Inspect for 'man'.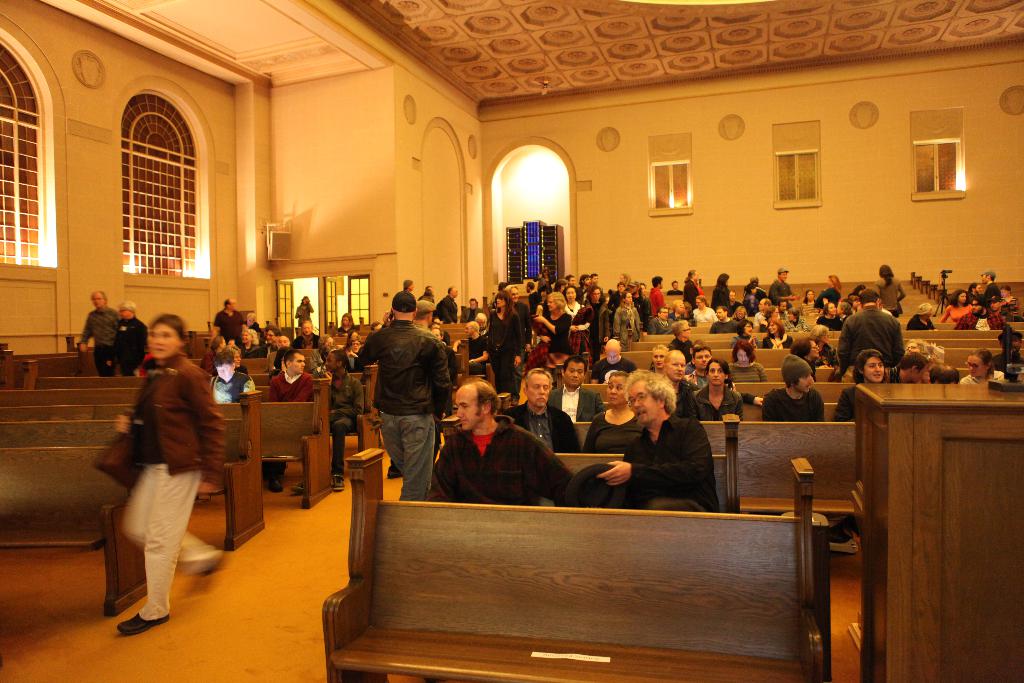
Inspection: left=964, top=281, right=983, bottom=295.
